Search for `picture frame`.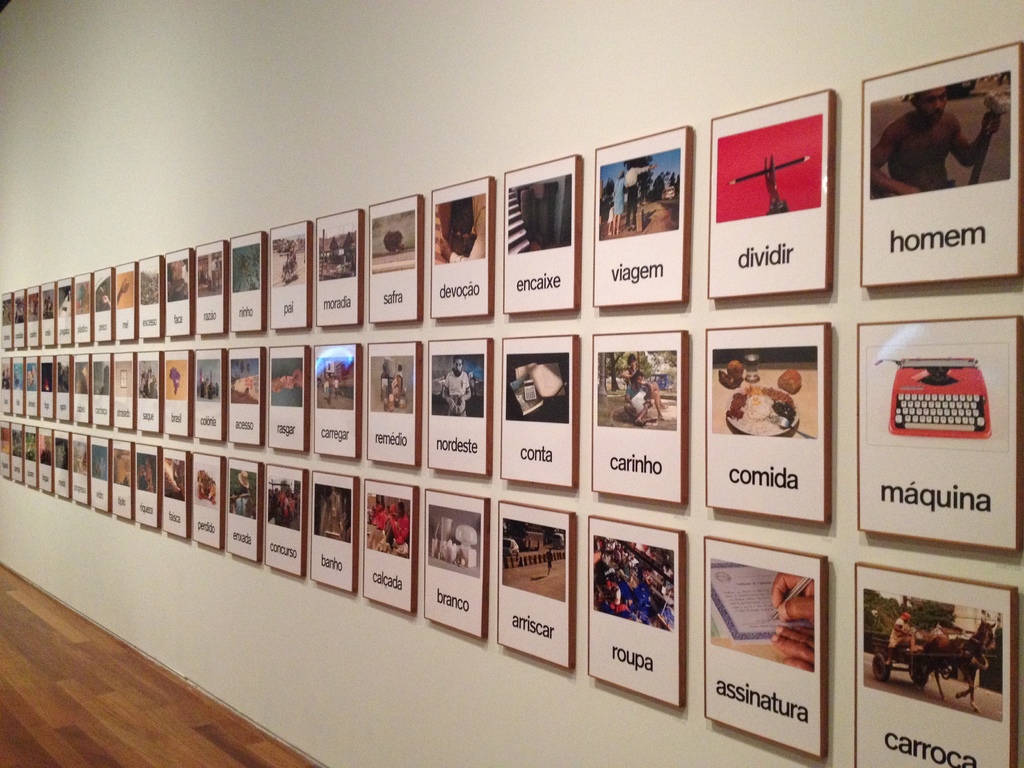
Found at <region>0, 353, 13, 413</region>.
